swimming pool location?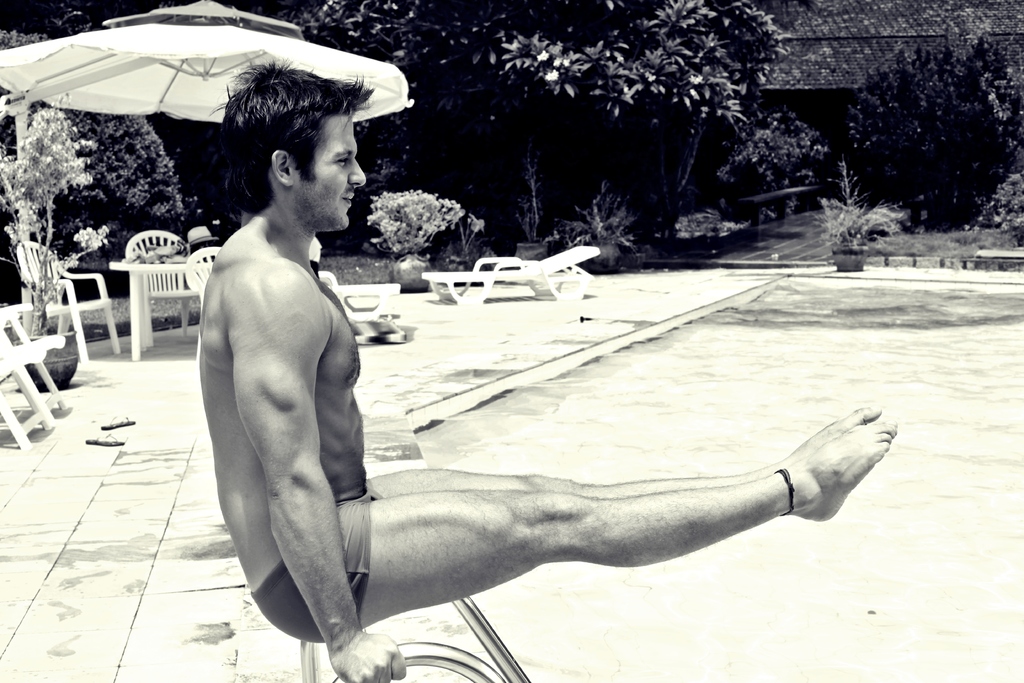
bbox=(405, 271, 1023, 682)
